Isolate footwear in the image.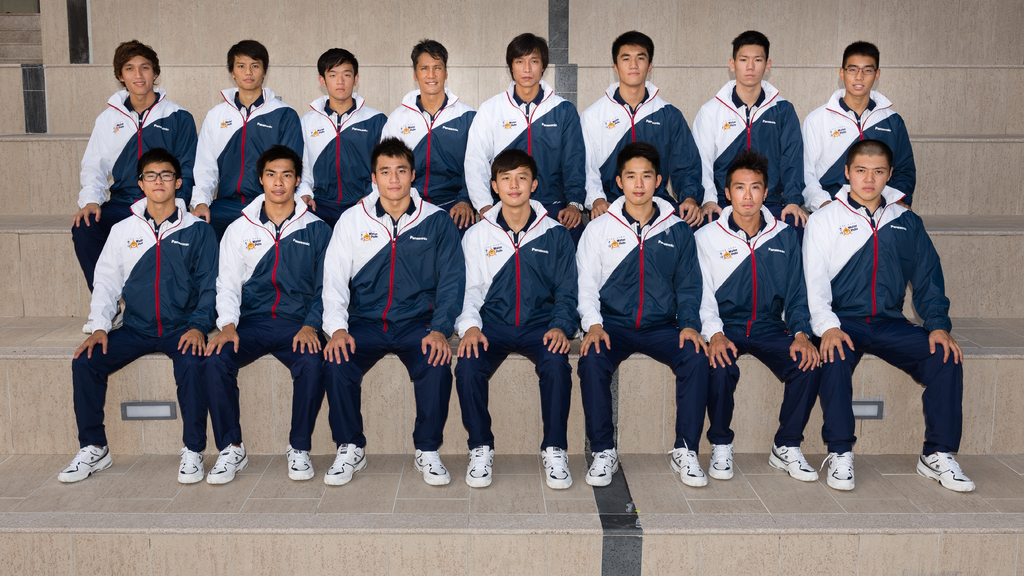
Isolated region: (671,440,706,487).
